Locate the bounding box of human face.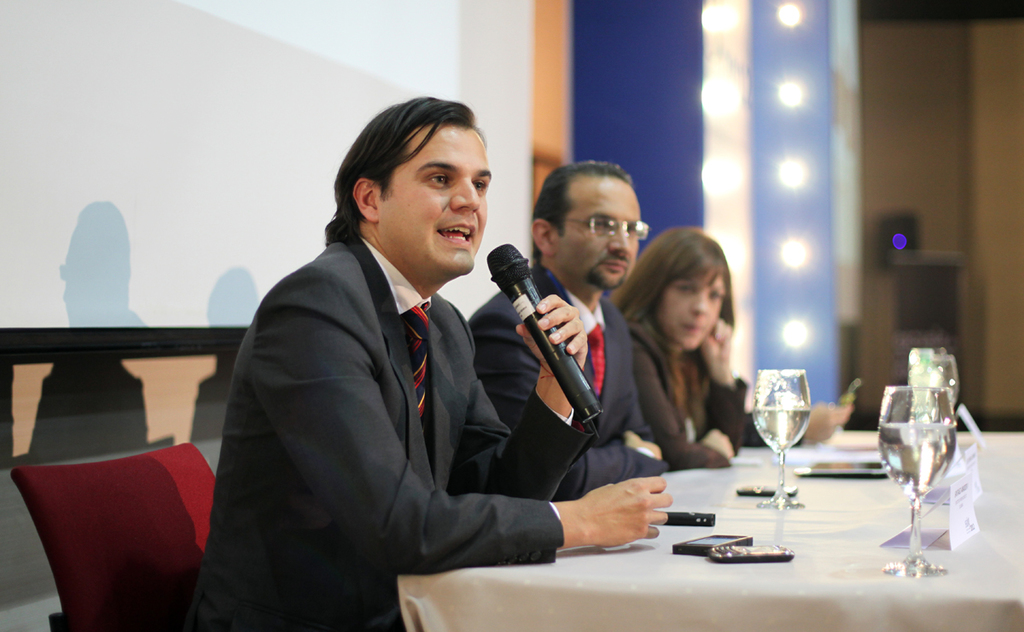
Bounding box: <box>660,272,725,354</box>.
